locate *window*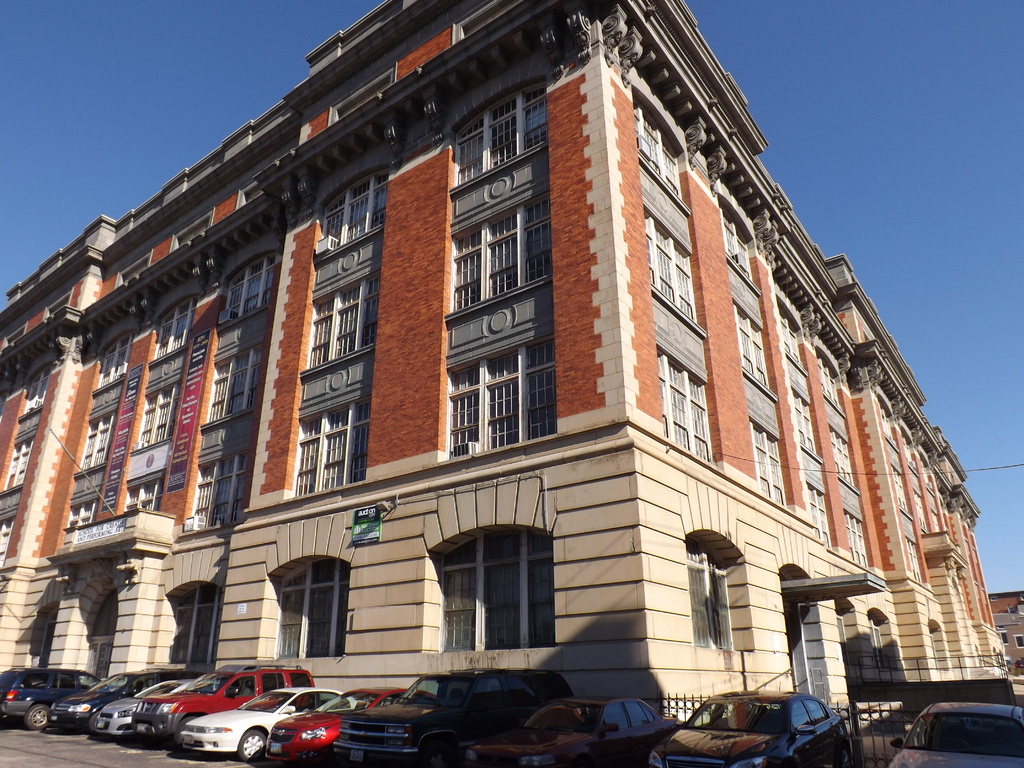
x1=131 y1=476 x2=161 y2=511
